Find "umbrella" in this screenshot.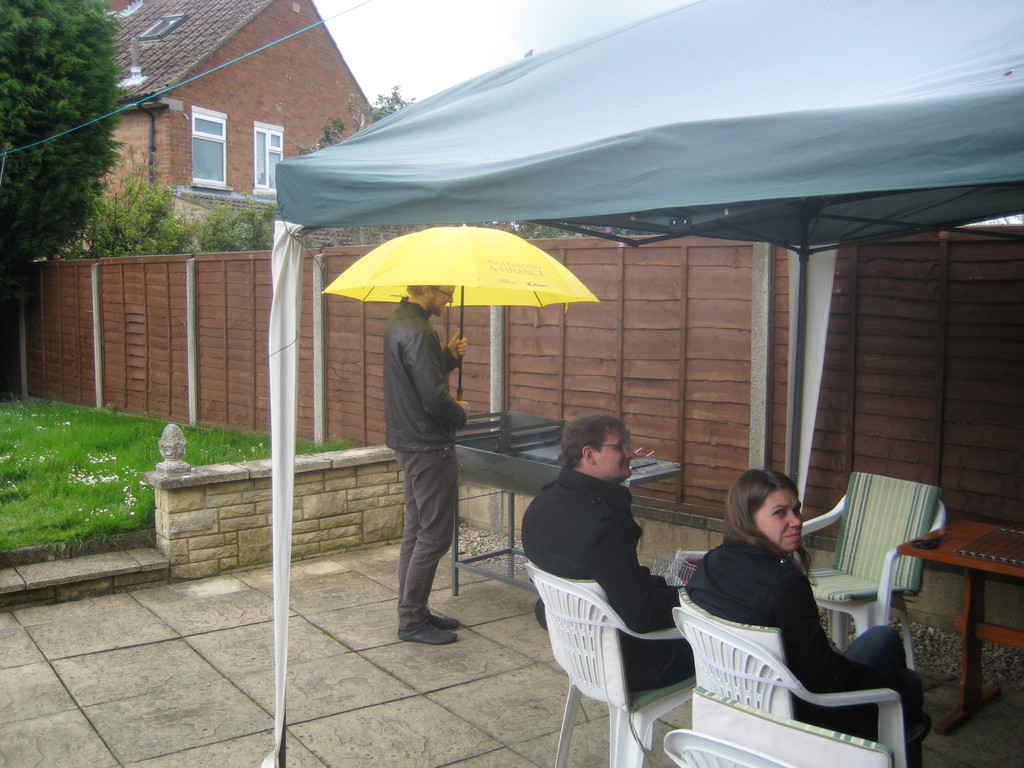
The bounding box for "umbrella" is (321,224,604,403).
